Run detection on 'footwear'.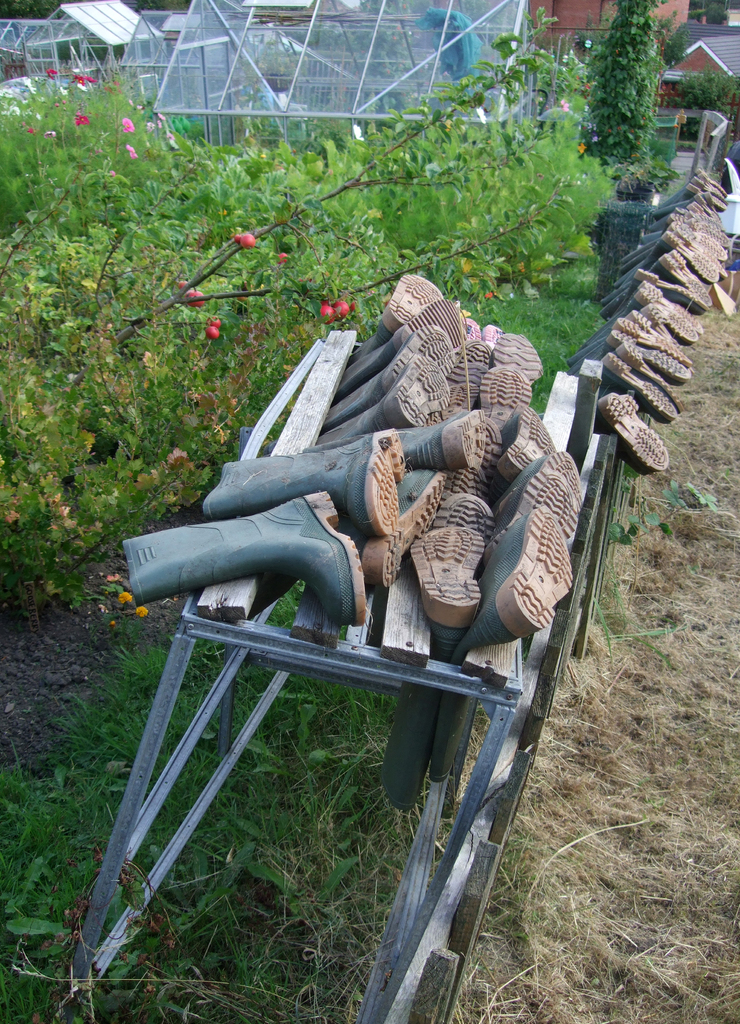
Result: bbox=(120, 491, 367, 626).
